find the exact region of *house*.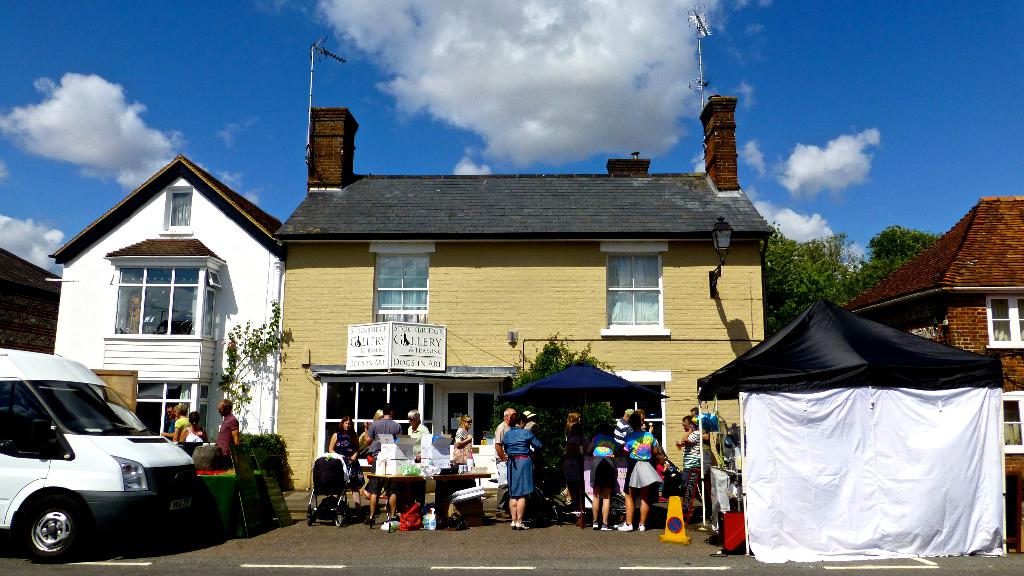
Exact region: detection(56, 156, 270, 449).
